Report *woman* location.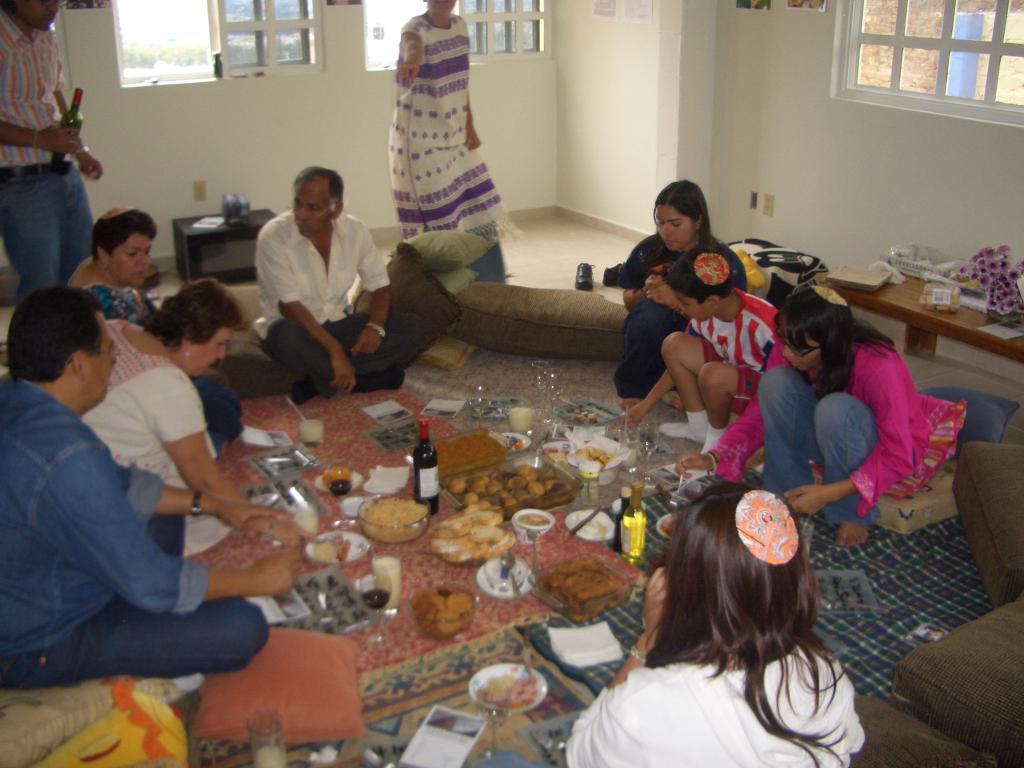
Report: bbox(68, 202, 245, 440).
